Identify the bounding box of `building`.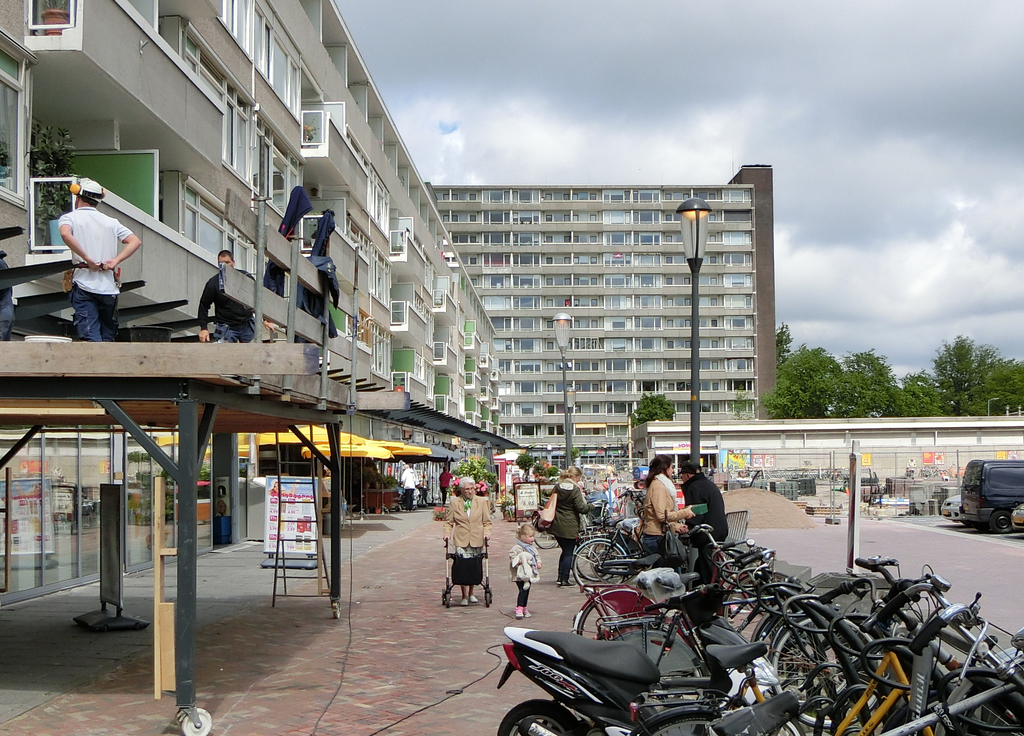
bbox=(426, 164, 779, 456).
